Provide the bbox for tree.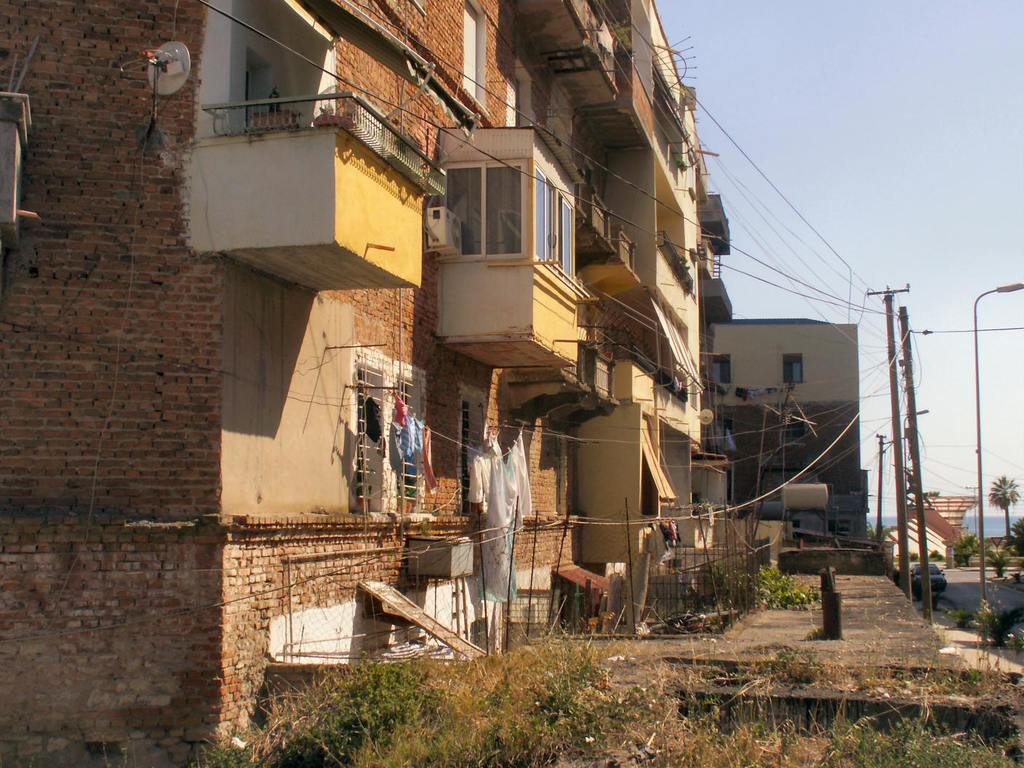
988, 473, 1020, 545.
